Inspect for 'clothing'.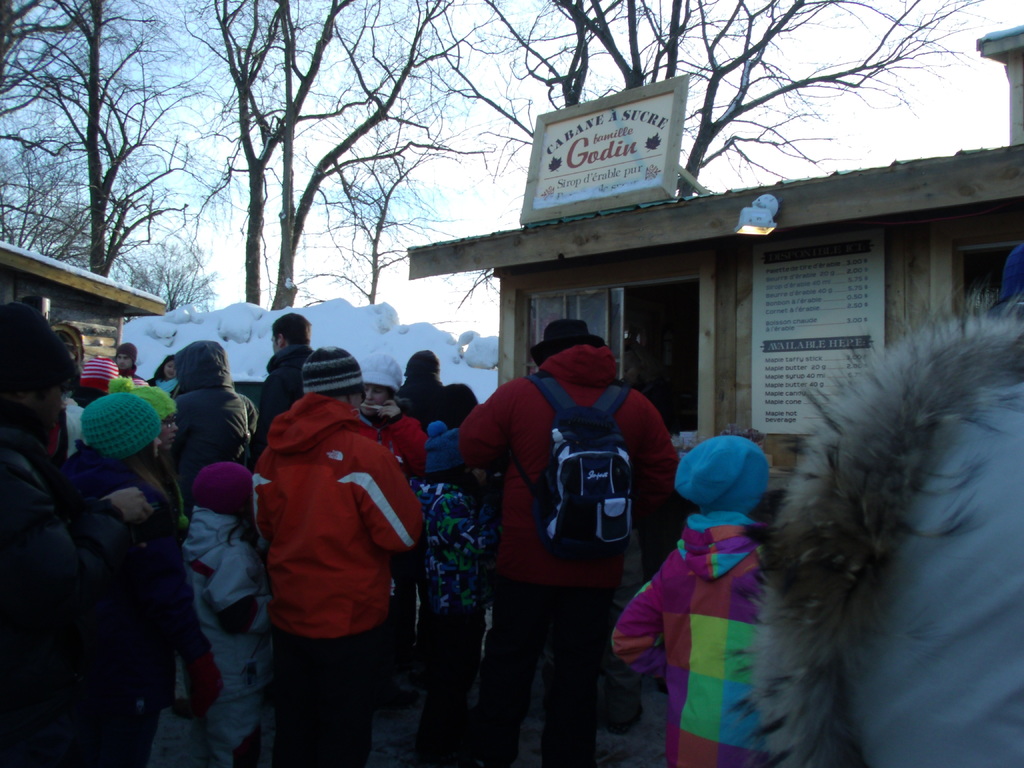
Inspection: locate(248, 393, 422, 767).
